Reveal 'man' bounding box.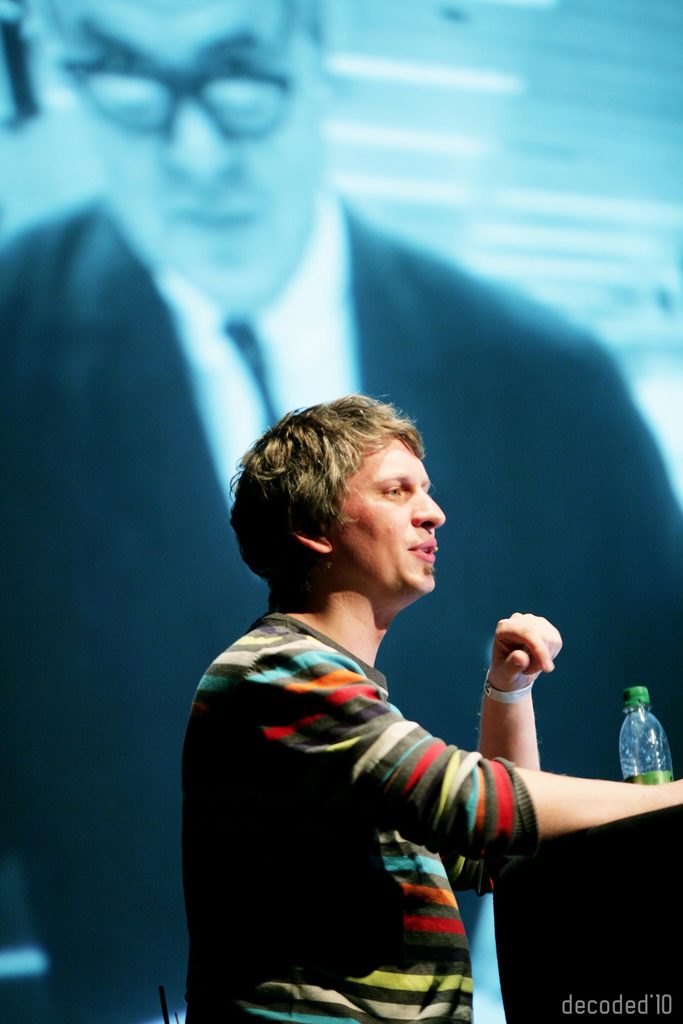
Revealed: (left=186, top=400, right=682, bottom=1023).
